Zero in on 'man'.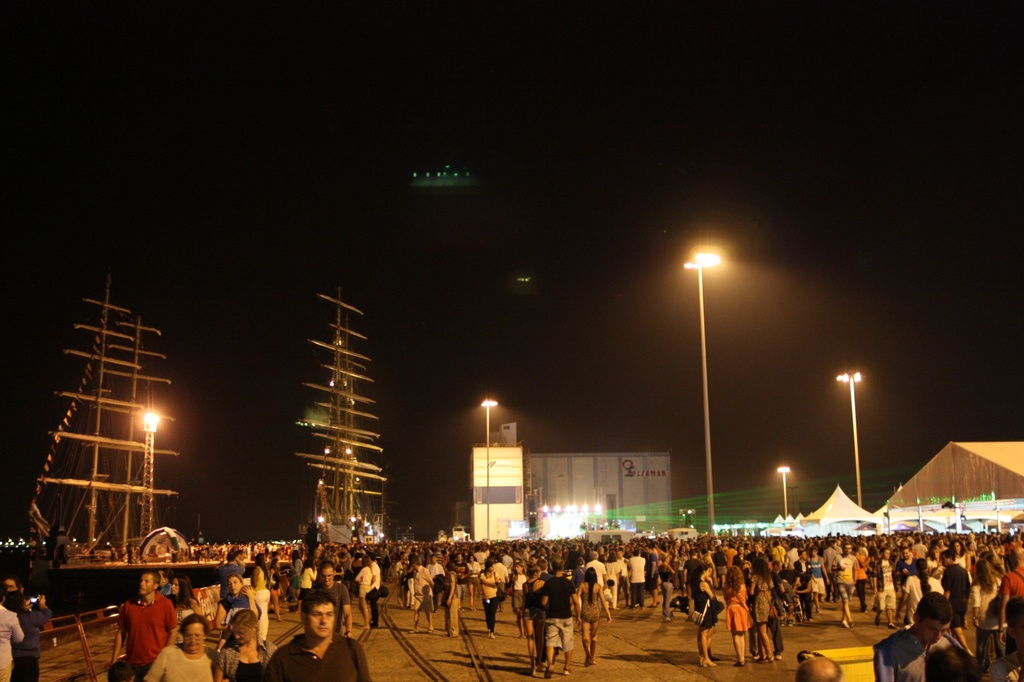
Zeroed in: {"left": 4, "top": 576, "right": 19, "bottom": 596}.
